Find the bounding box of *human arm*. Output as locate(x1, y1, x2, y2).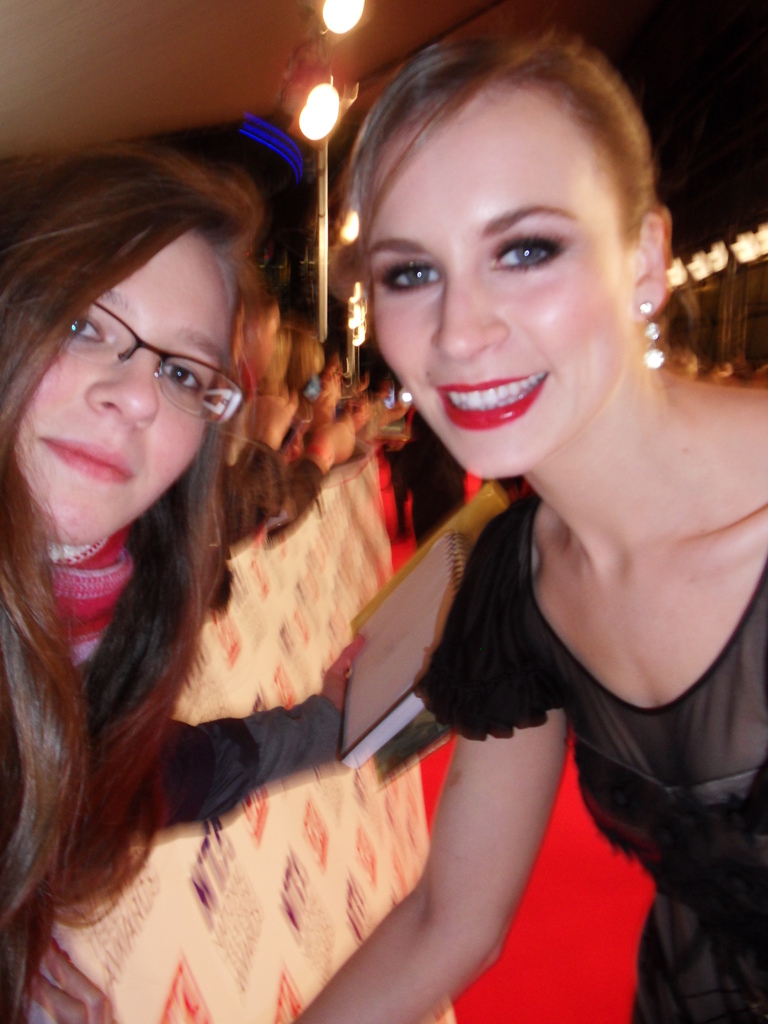
locate(104, 676, 352, 808).
